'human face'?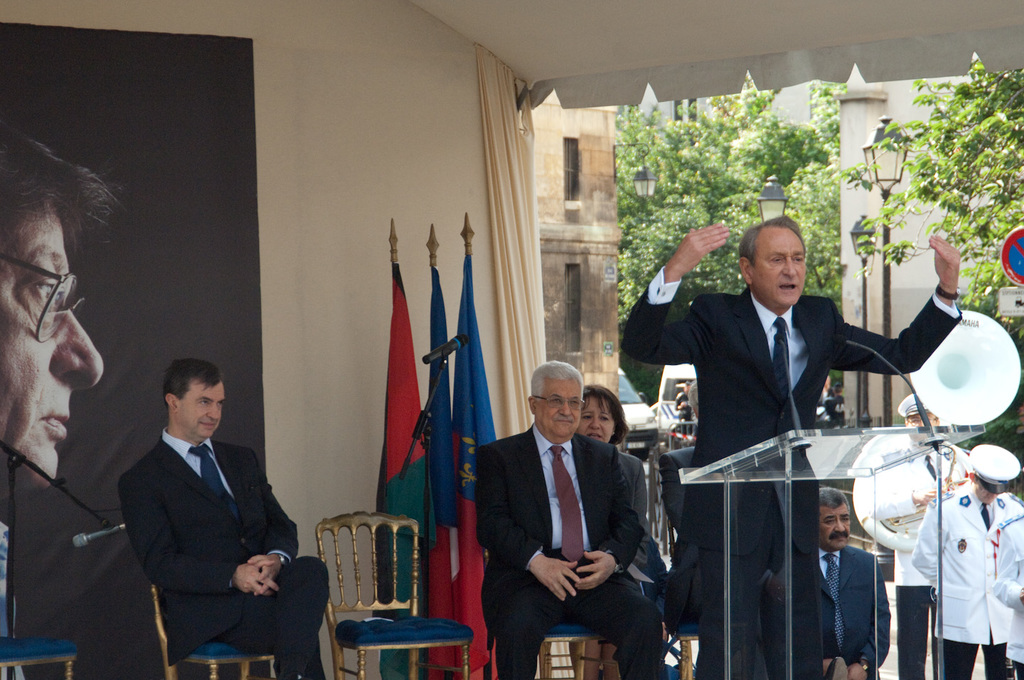
x1=750 y1=223 x2=796 y2=319
